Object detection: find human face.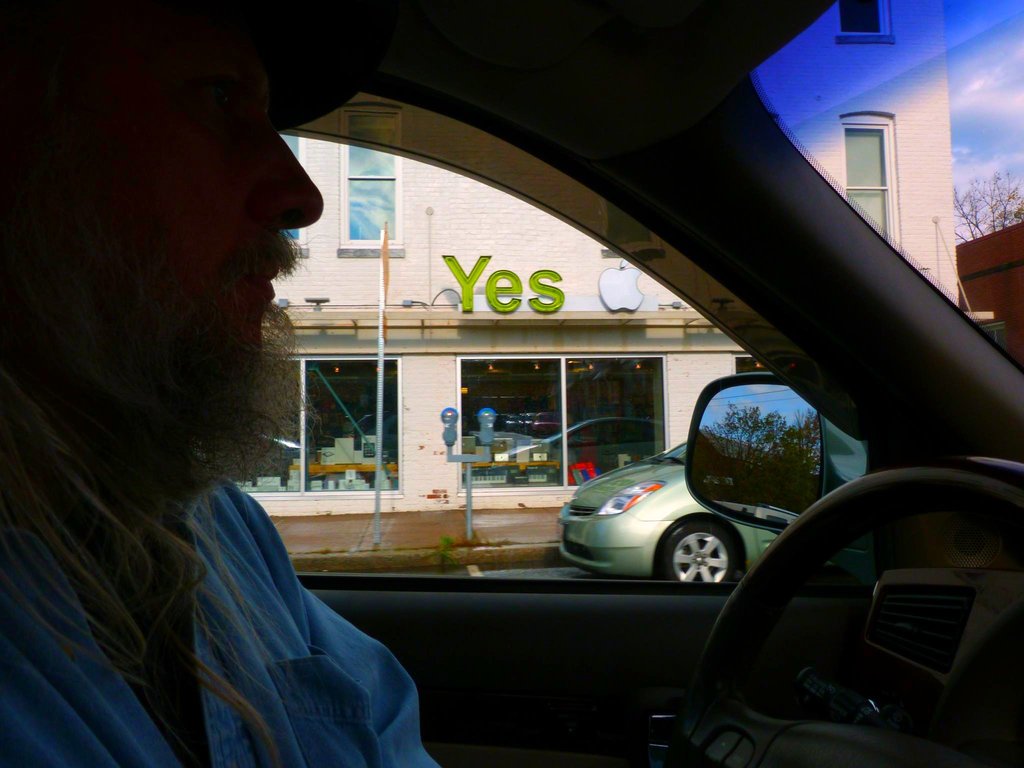
{"x1": 117, "y1": 53, "x2": 319, "y2": 445}.
